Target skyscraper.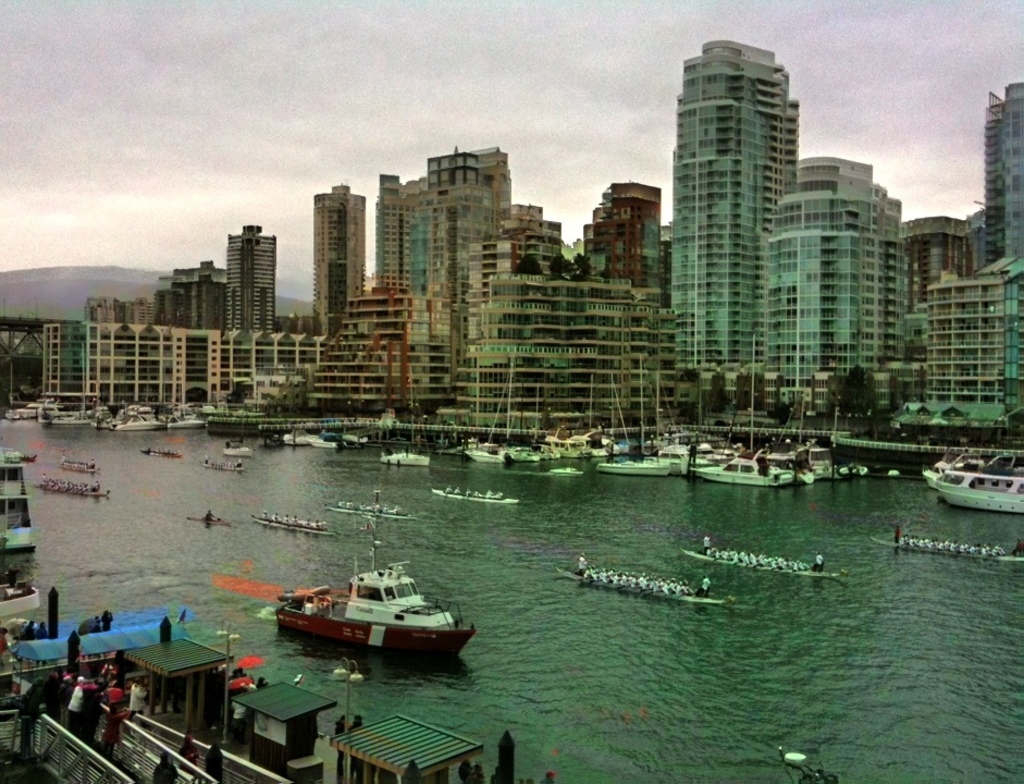
Target region: BBox(311, 182, 356, 318).
